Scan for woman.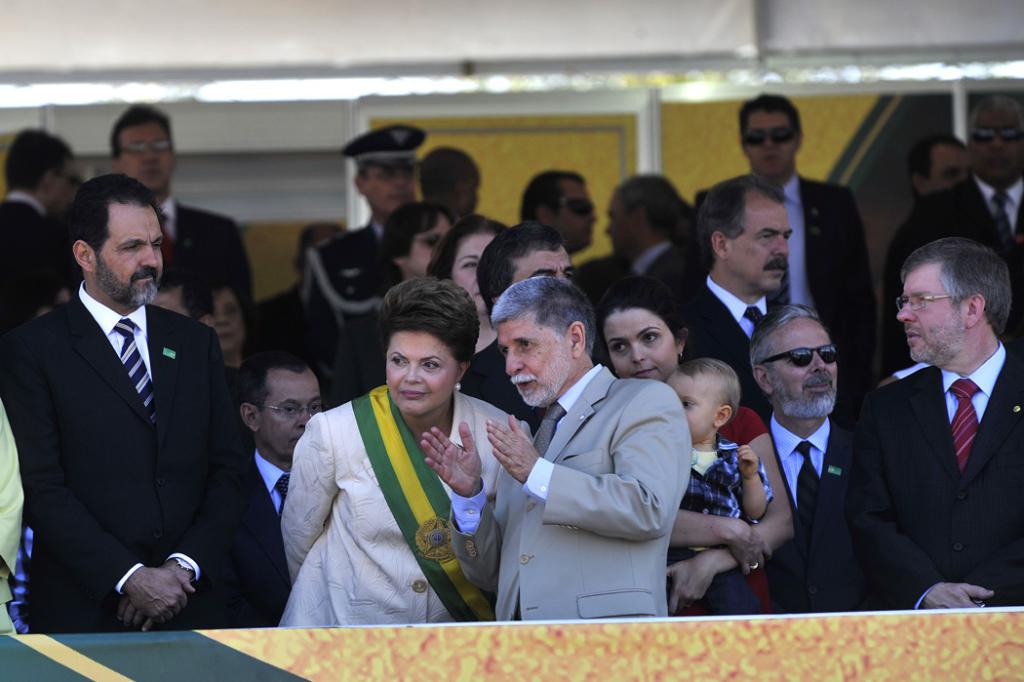
Scan result: (x1=588, y1=278, x2=795, y2=620).
